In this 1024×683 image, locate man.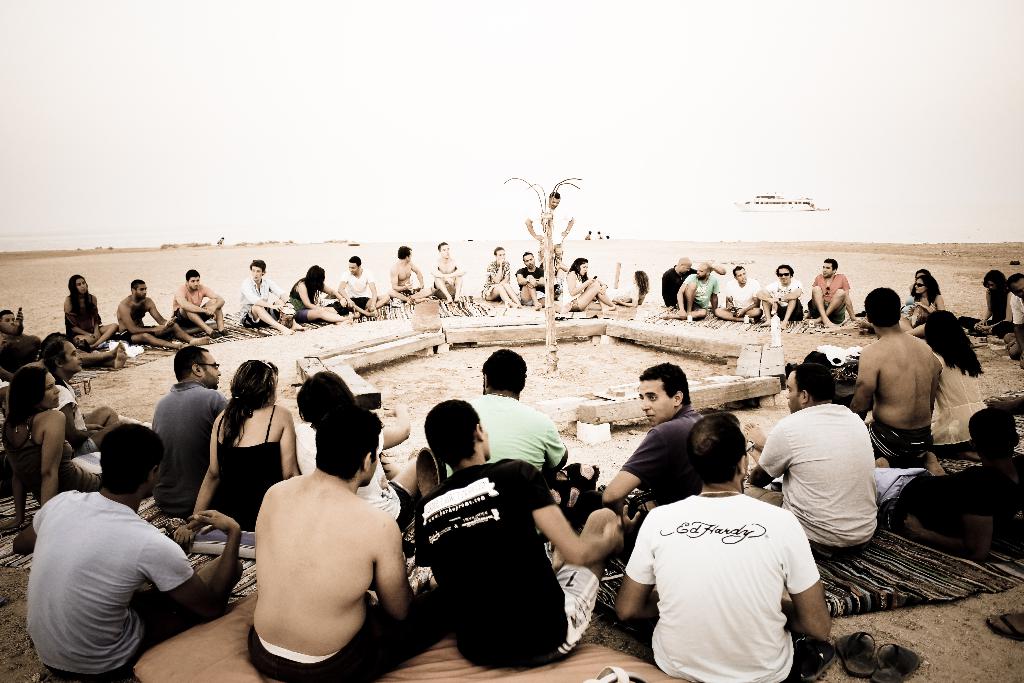
Bounding box: crop(430, 241, 461, 302).
